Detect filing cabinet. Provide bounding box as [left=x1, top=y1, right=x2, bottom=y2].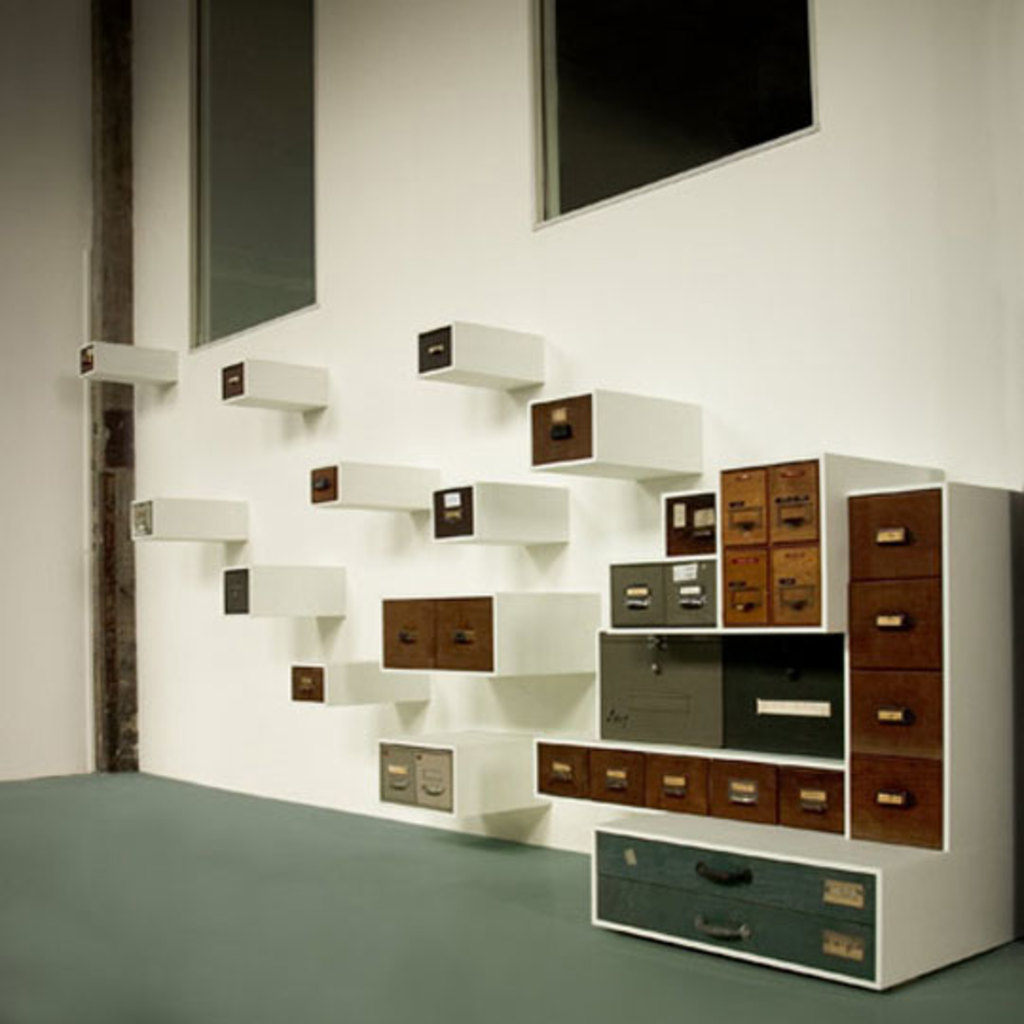
[left=385, top=595, right=595, bottom=679].
